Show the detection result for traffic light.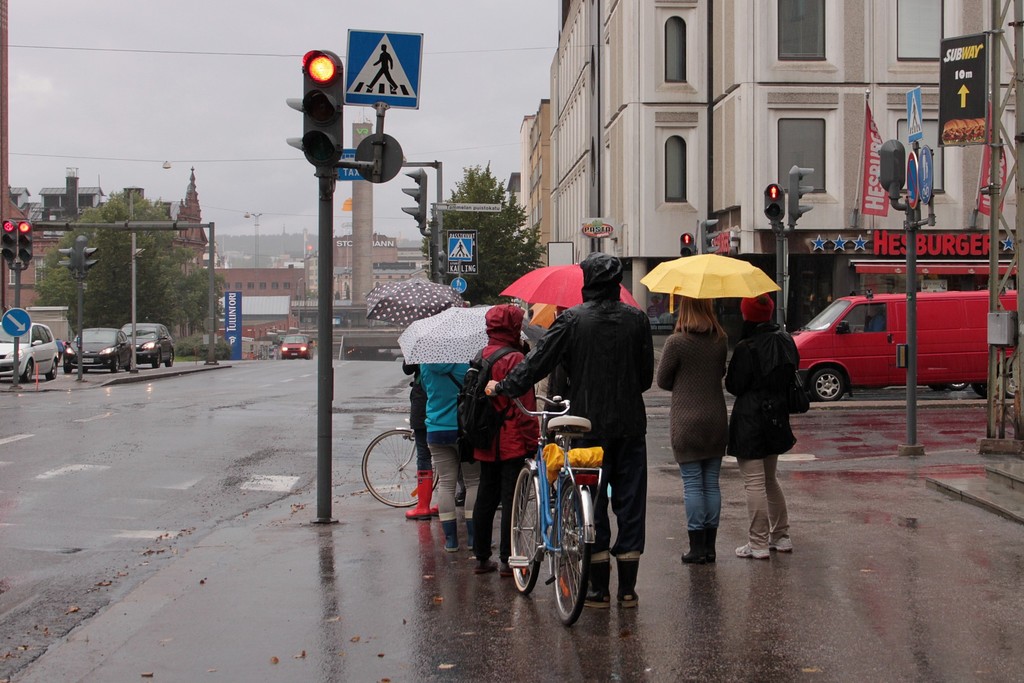
765, 181, 788, 230.
